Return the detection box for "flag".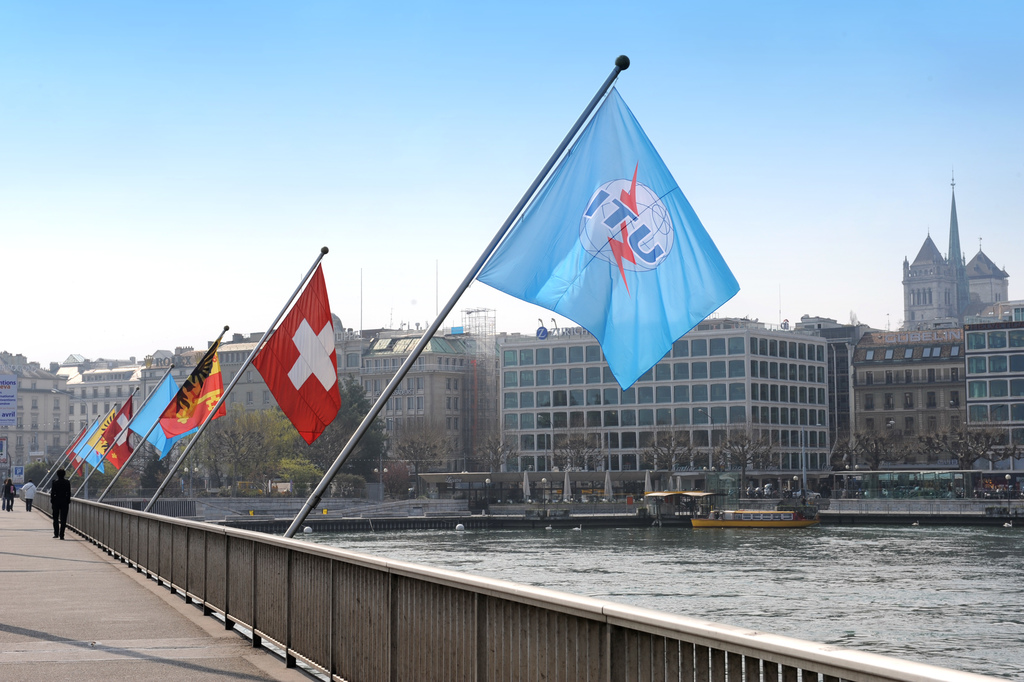
(455,52,717,399).
